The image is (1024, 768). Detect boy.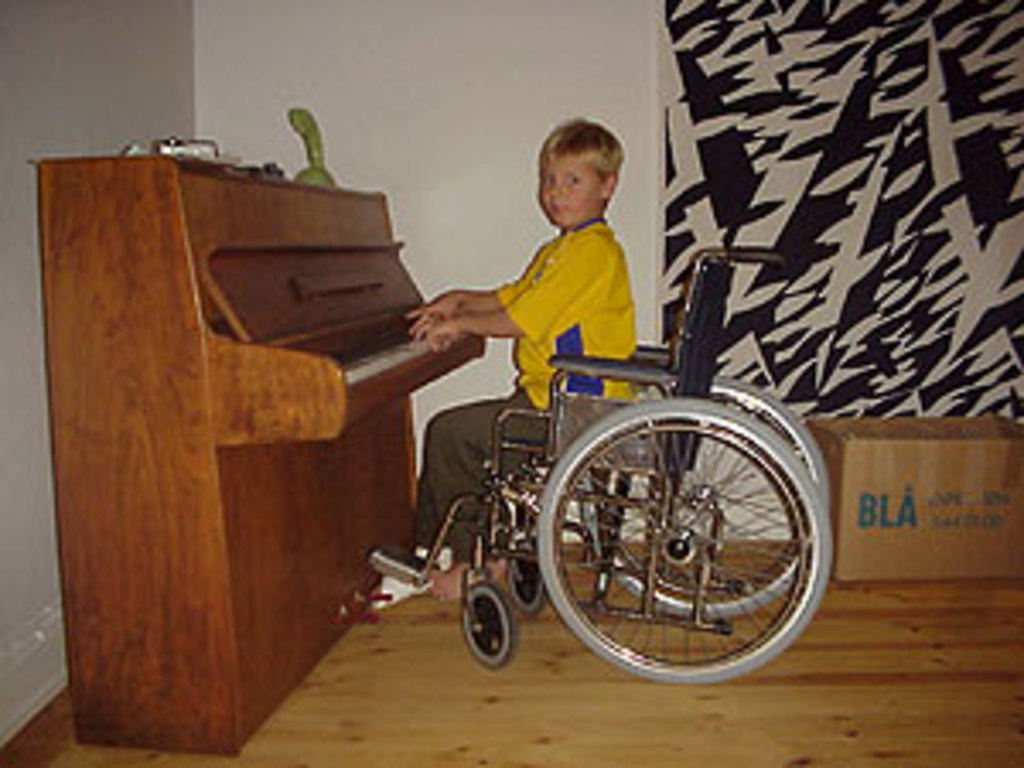
Detection: locate(369, 116, 635, 584).
